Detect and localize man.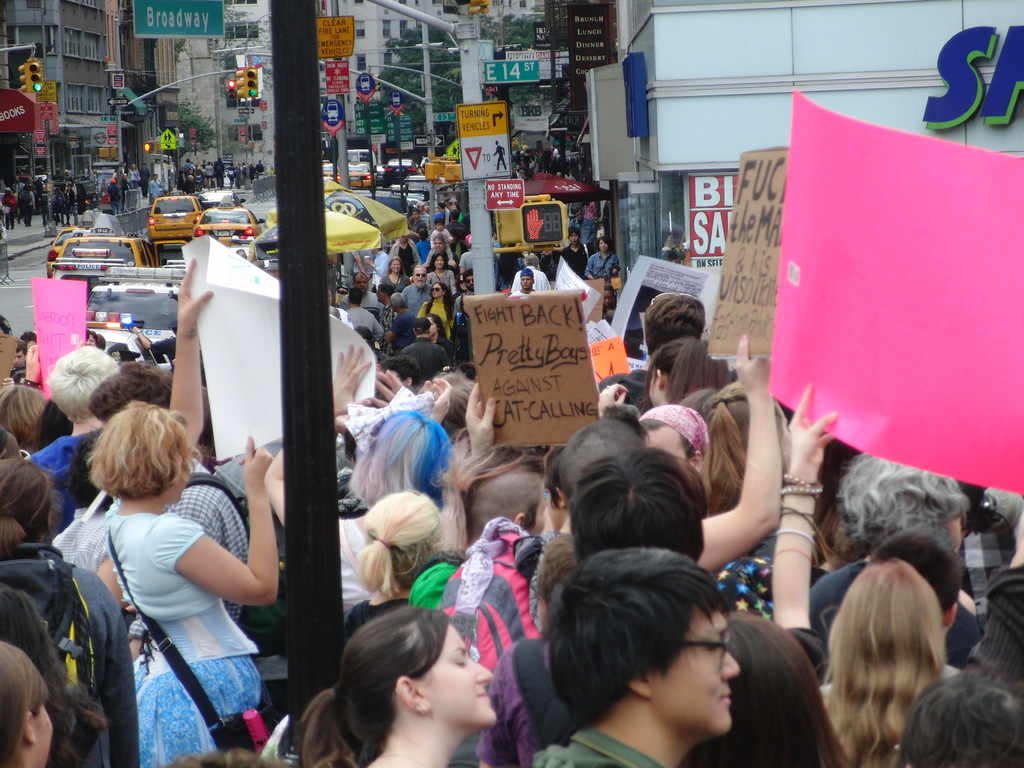
Localized at [x1=35, y1=348, x2=124, y2=524].
